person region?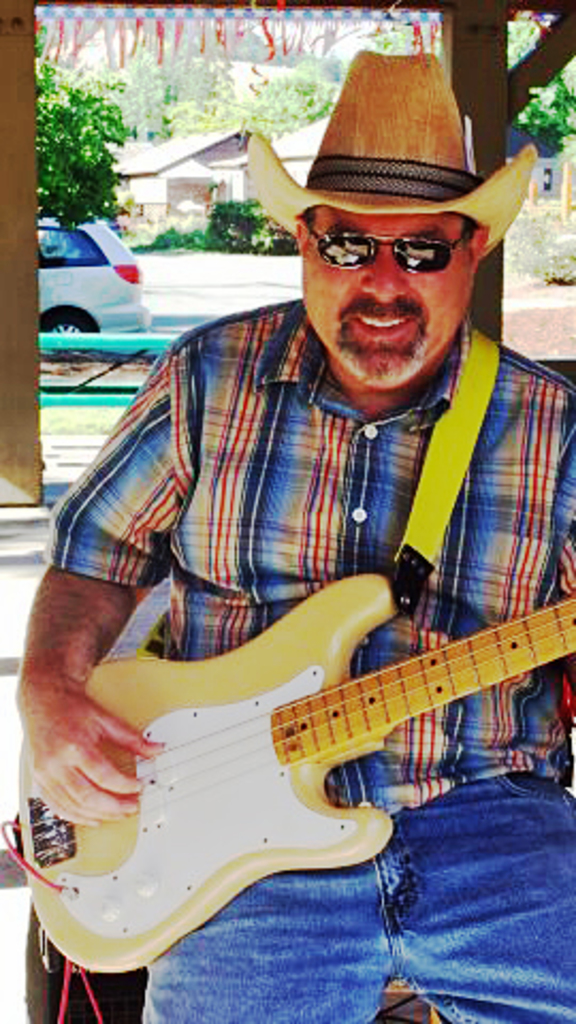
<bbox>38, 139, 546, 990</bbox>
